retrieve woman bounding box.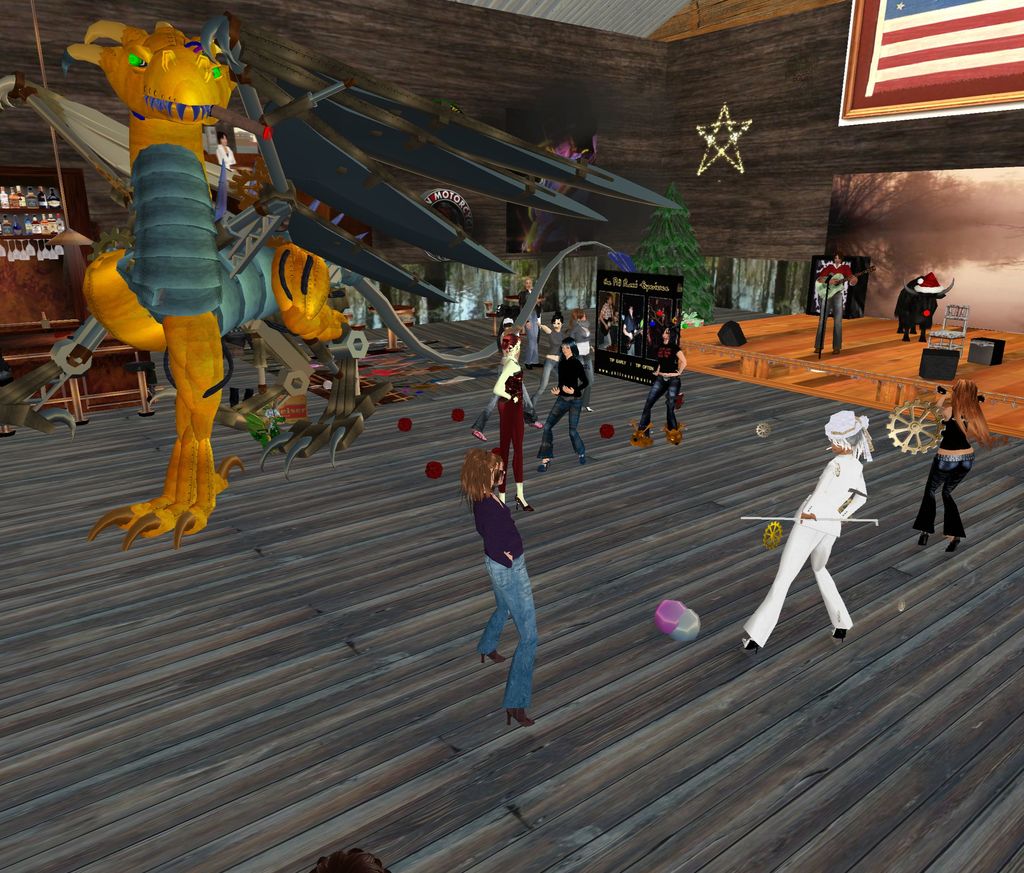
Bounding box: box(534, 317, 574, 397).
